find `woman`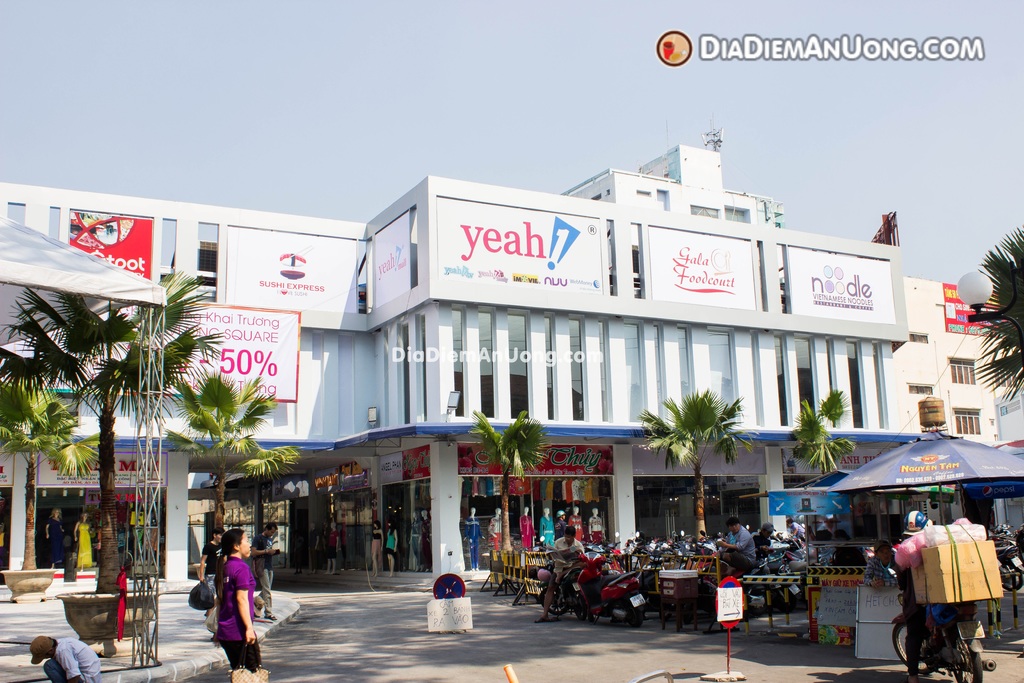
x1=198, y1=537, x2=263, y2=670
